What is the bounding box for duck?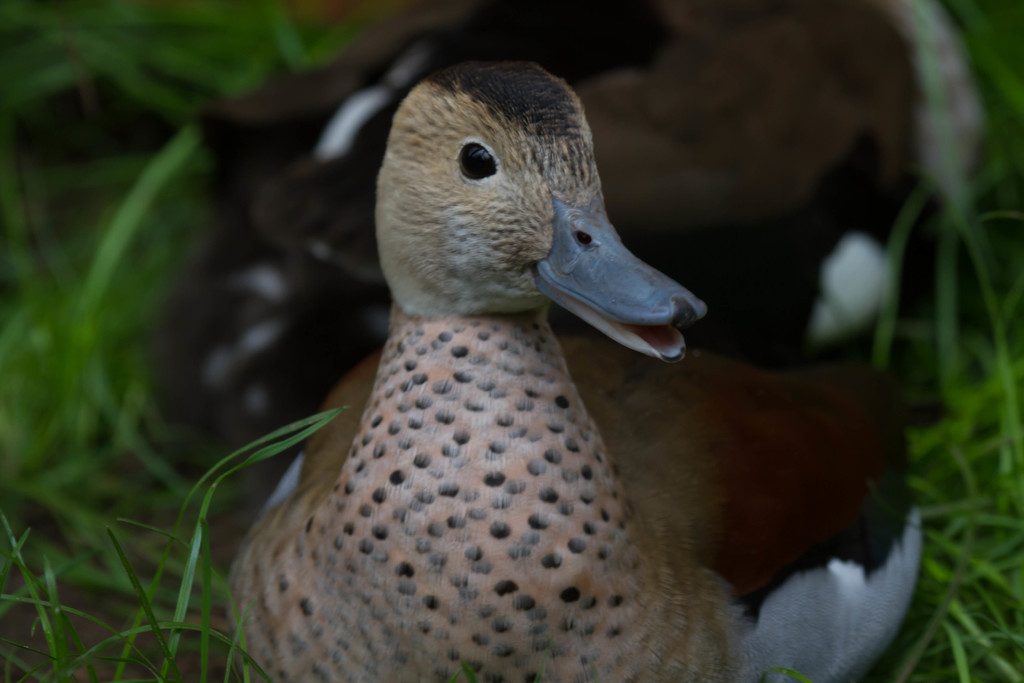
[left=189, top=90, right=904, bottom=682].
